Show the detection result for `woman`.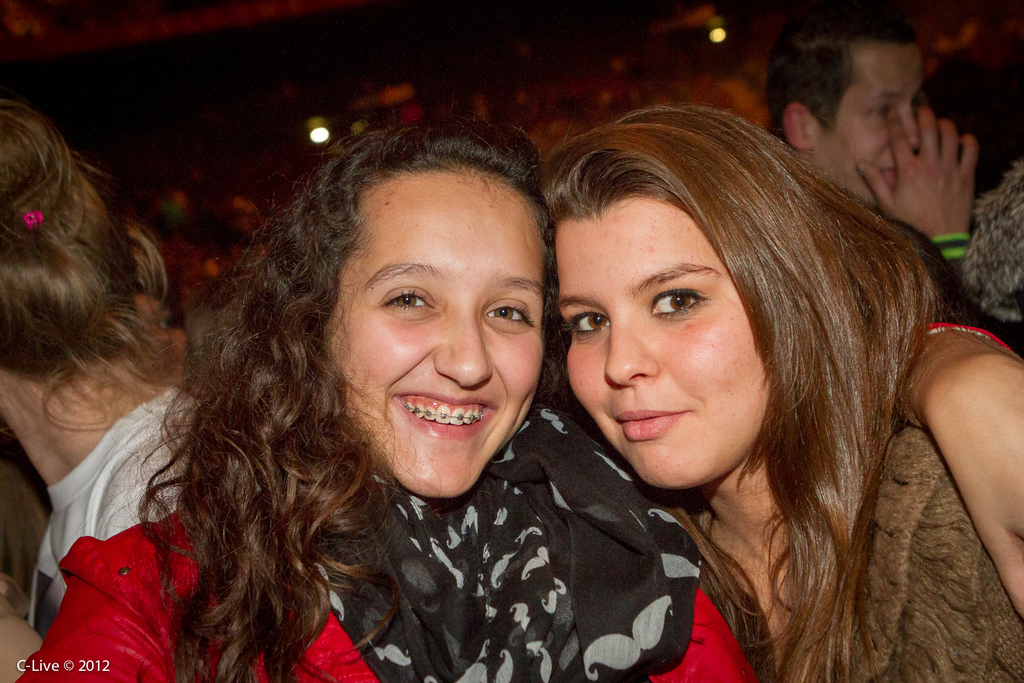
x1=0 y1=91 x2=223 y2=682.
